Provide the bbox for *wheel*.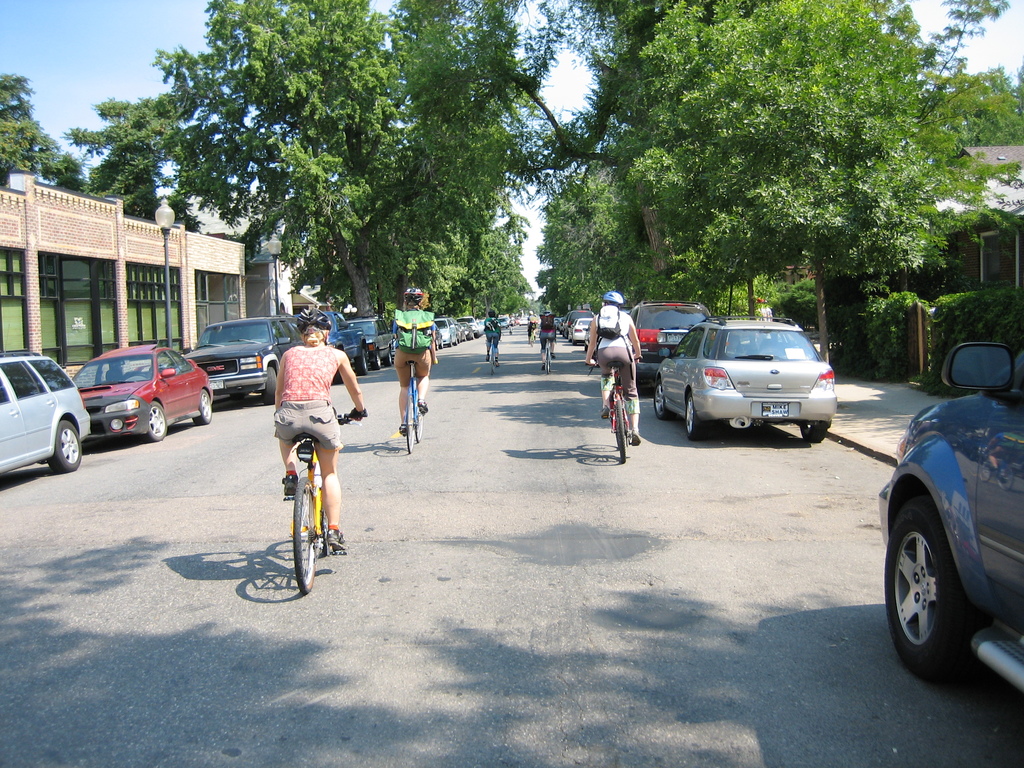
box=[186, 388, 210, 424].
